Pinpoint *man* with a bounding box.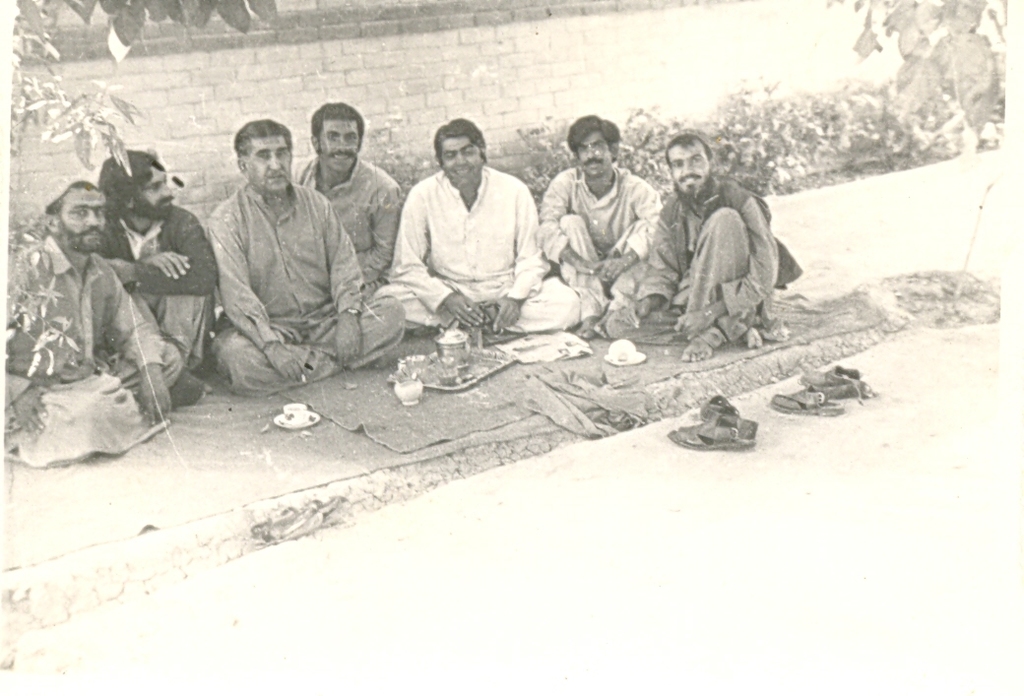
98, 151, 224, 408.
